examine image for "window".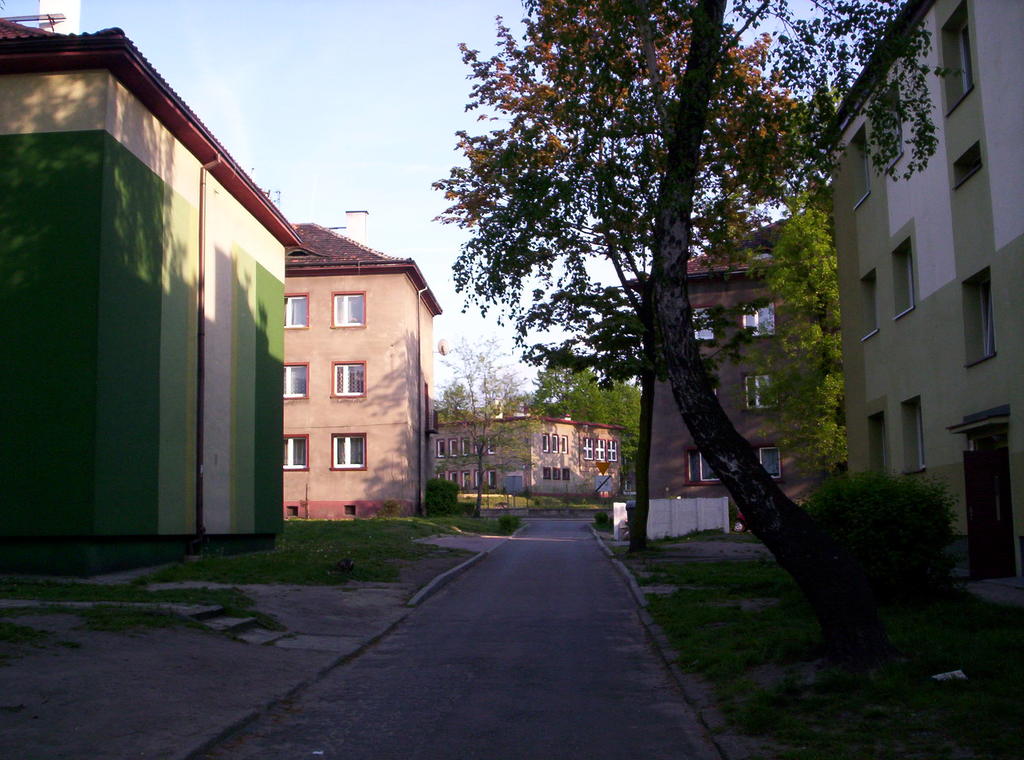
Examination result: 891,393,928,474.
